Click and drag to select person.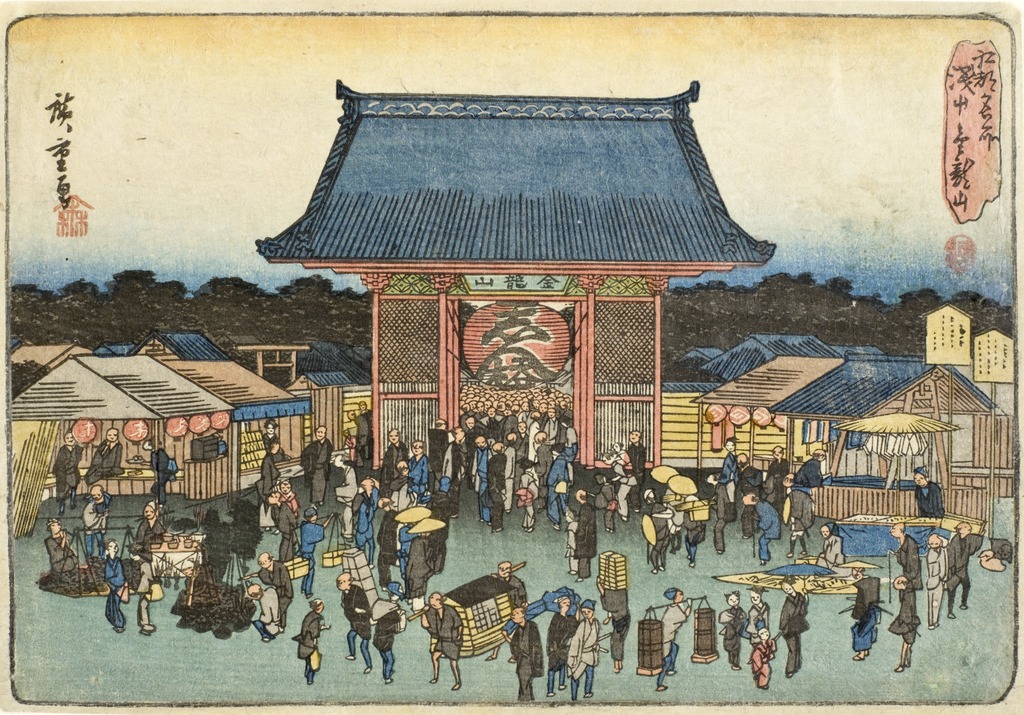
Selection: locate(255, 548, 288, 619).
